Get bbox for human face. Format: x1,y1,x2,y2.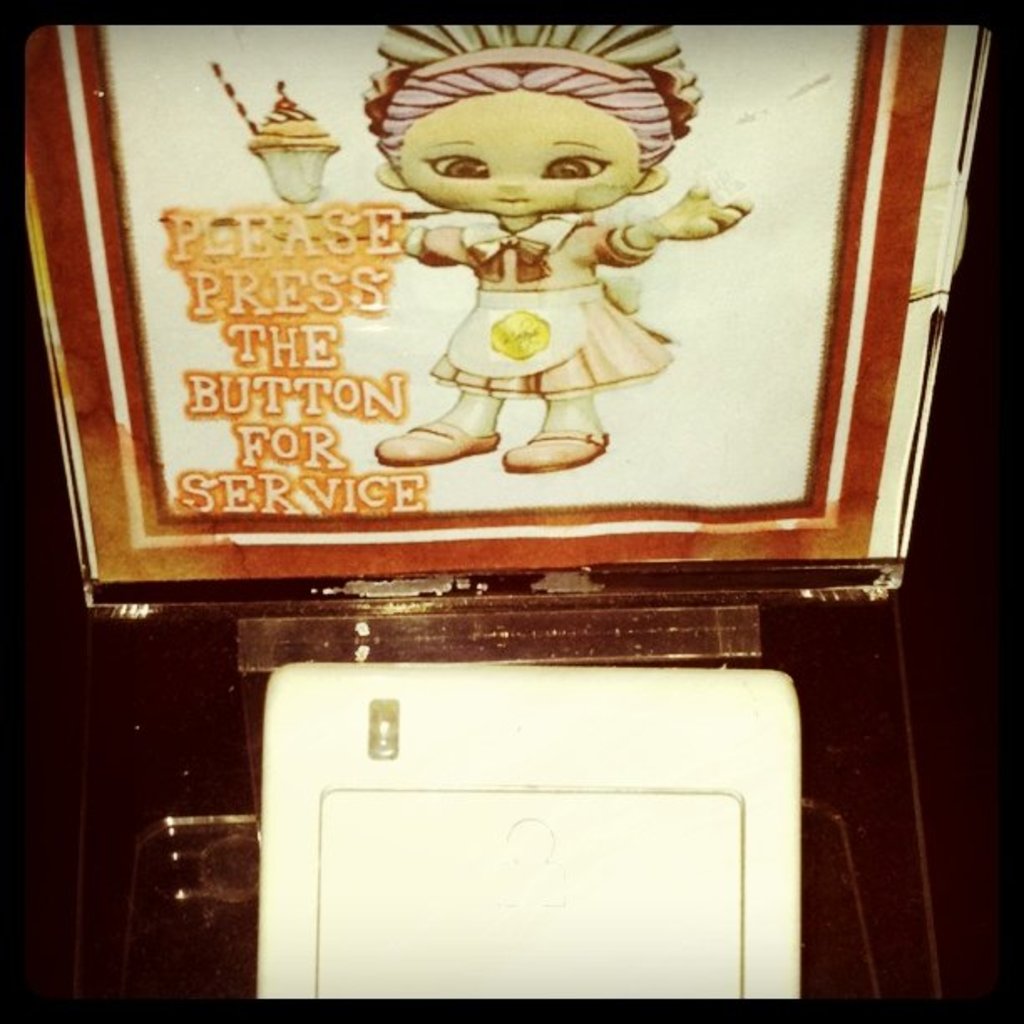
402,89,643,218.
